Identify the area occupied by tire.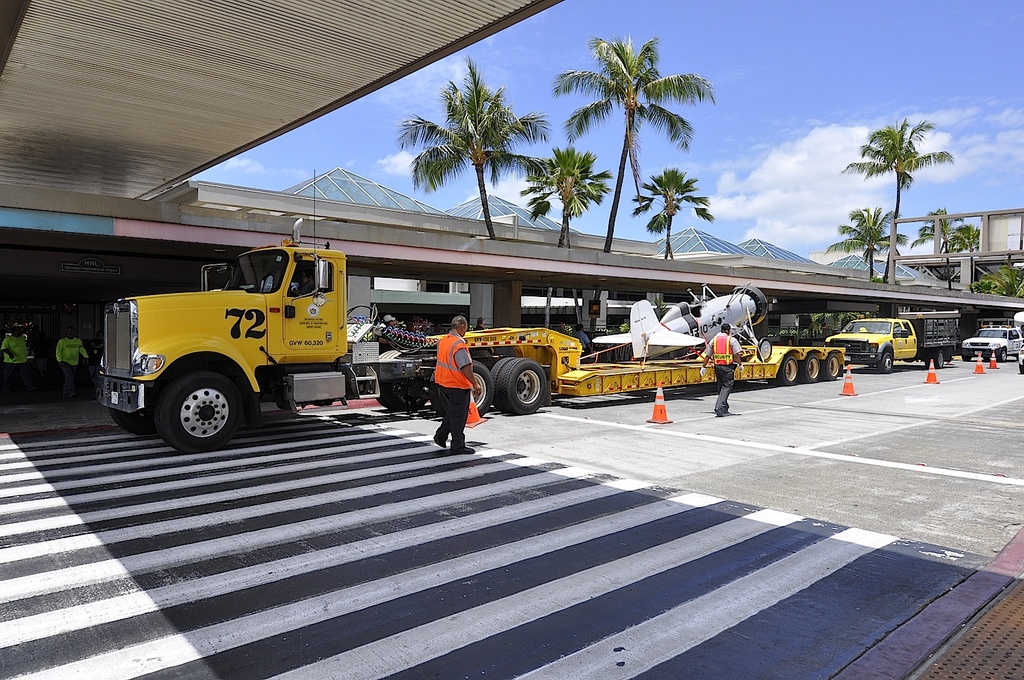
Area: 115, 412, 151, 429.
